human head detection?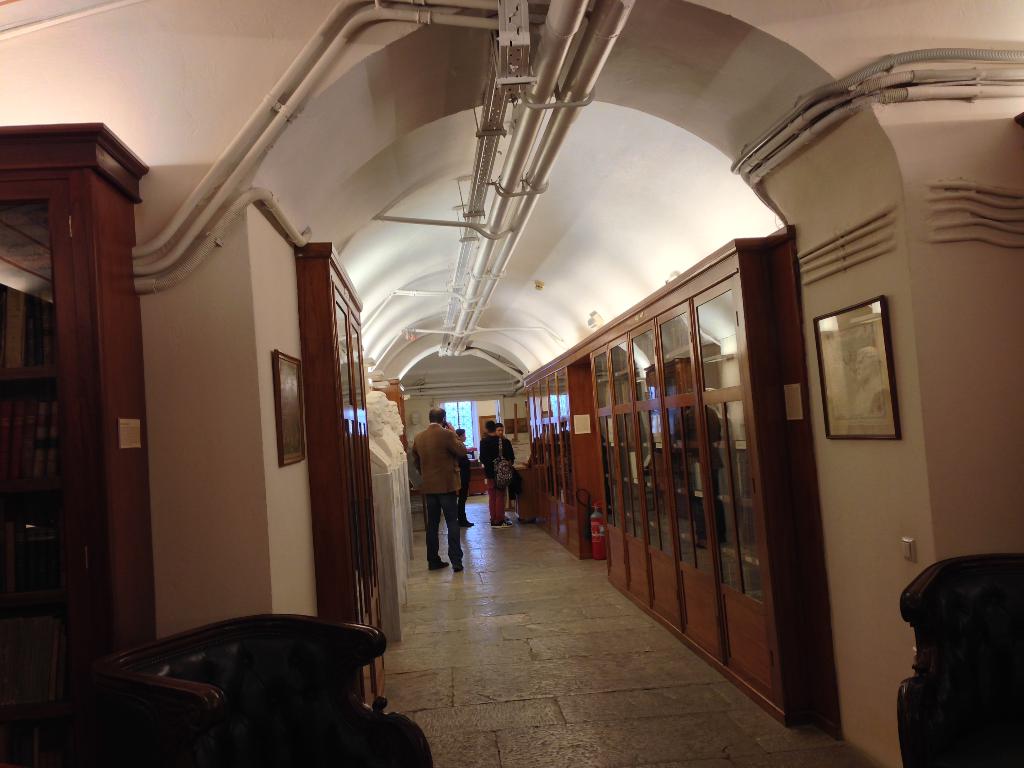
rect(499, 424, 503, 435)
